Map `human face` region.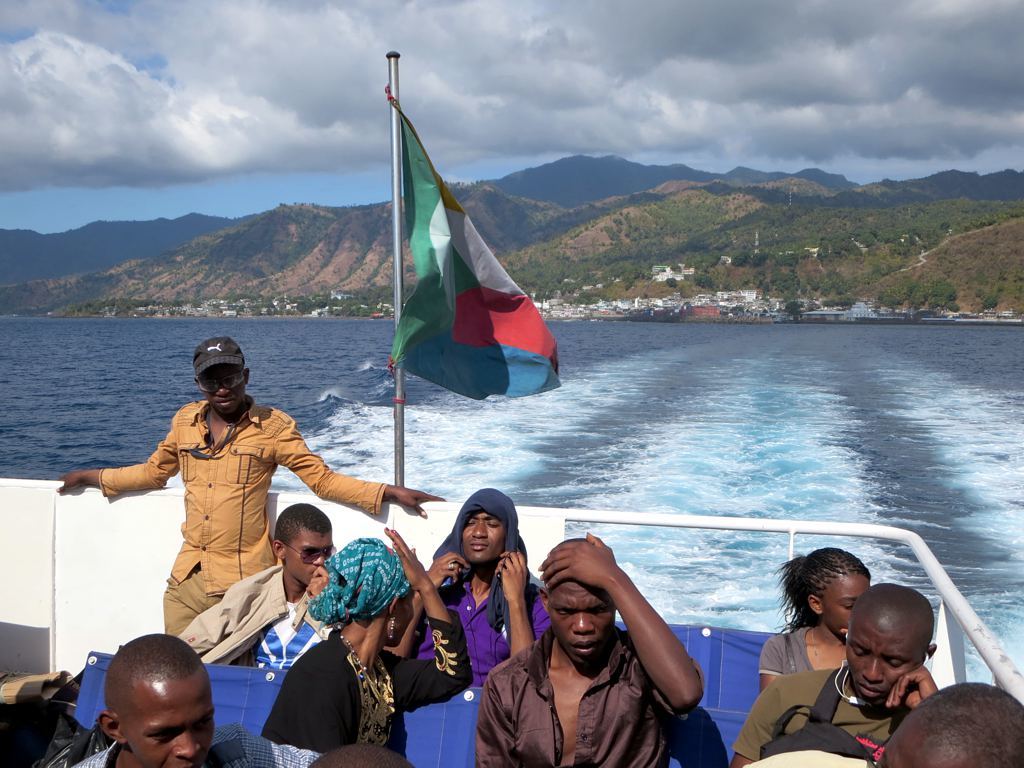
Mapped to 845, 625, 925, 705.
